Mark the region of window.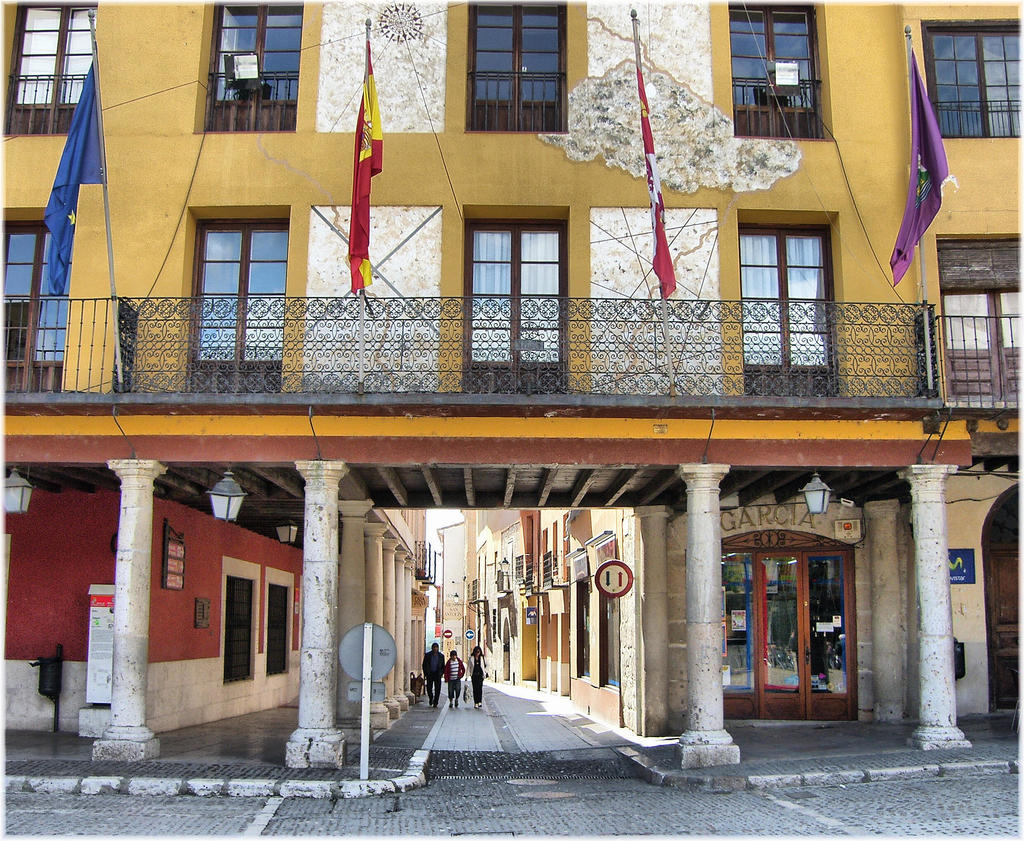
Region: locate(268, 584, 286, 674).
